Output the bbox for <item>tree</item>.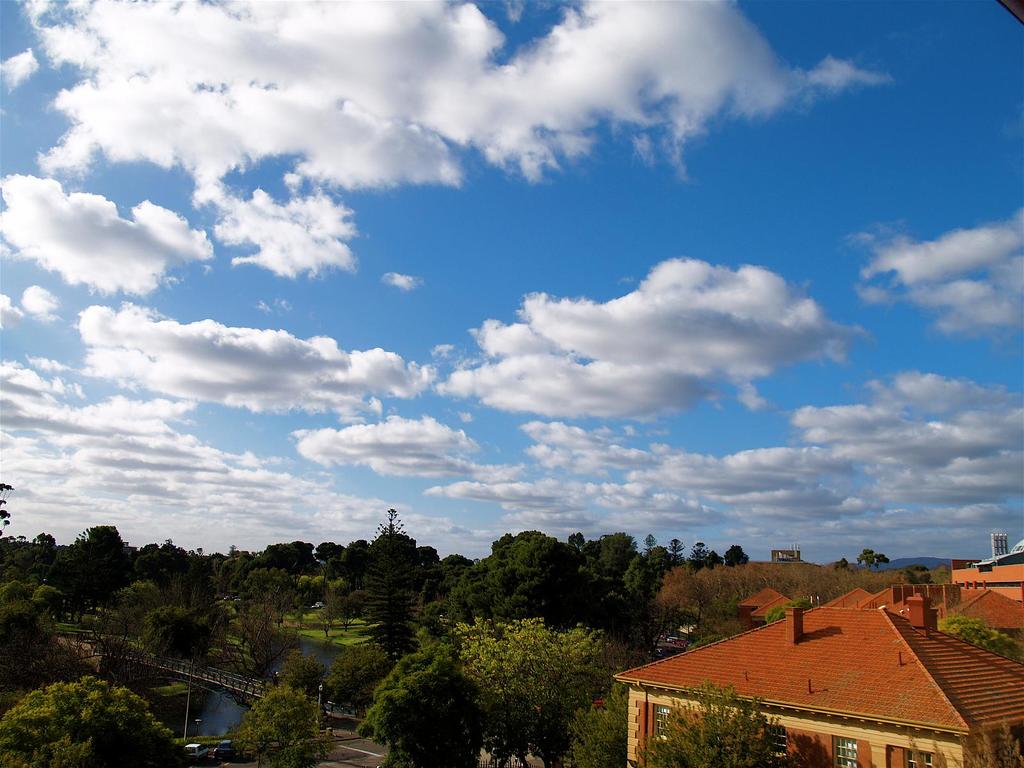
bbox=[336, 501, 437, 674].
